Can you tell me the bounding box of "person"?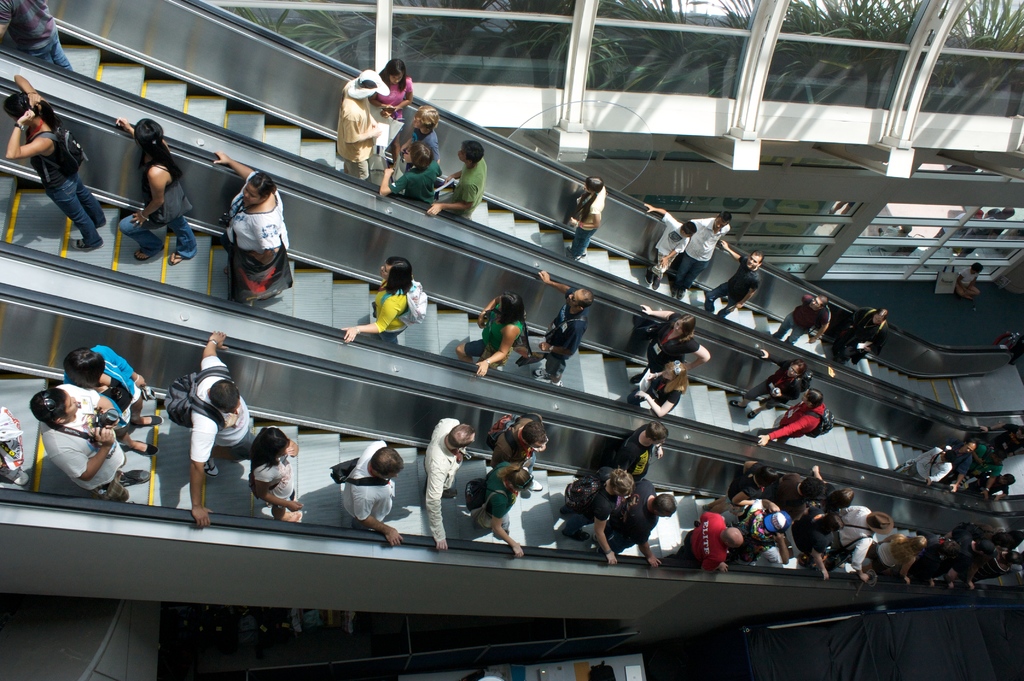
left=535, top=269, right=594, bottom=390.
